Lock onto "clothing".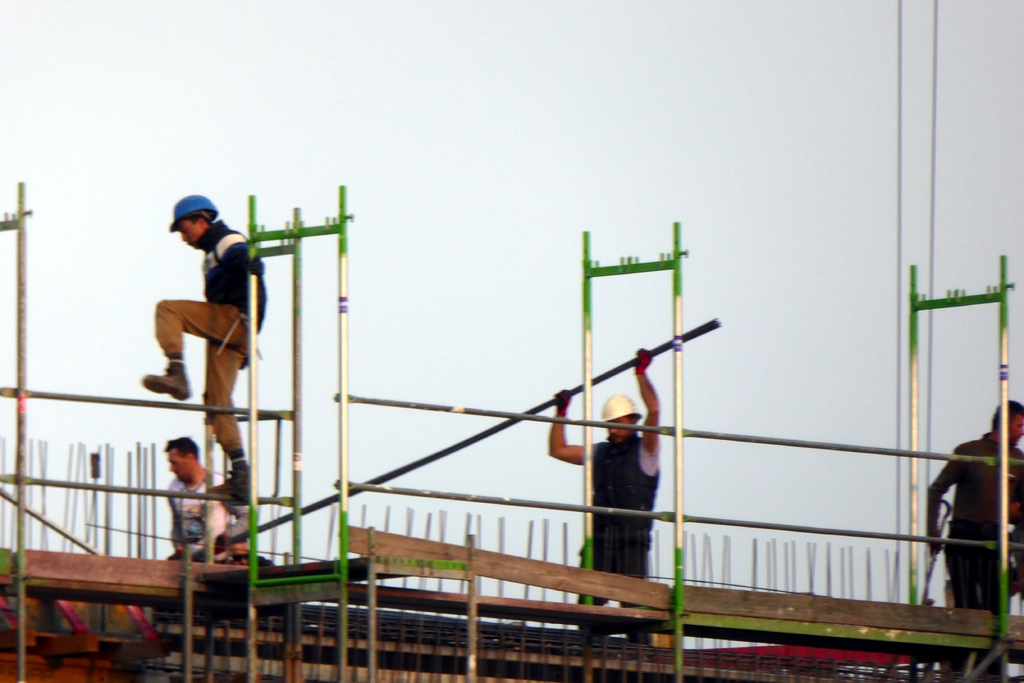
Locked: rect(591, 432, 659, 614).
